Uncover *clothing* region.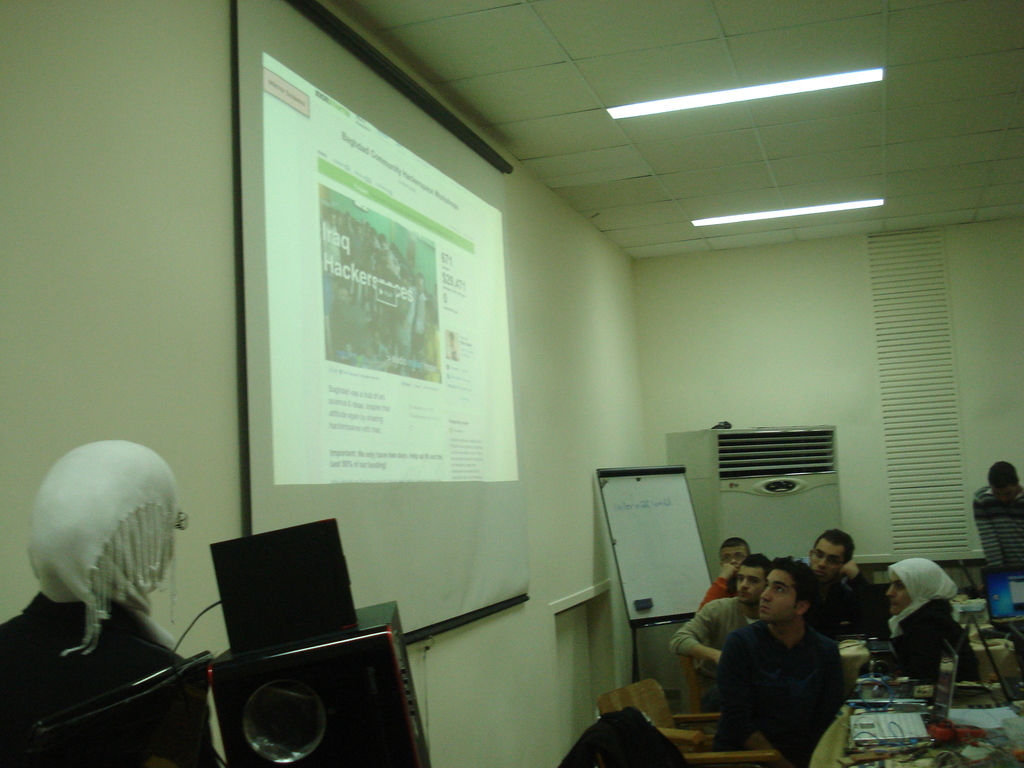
Uncovered: Rect(970, 483, 1023, 575).
